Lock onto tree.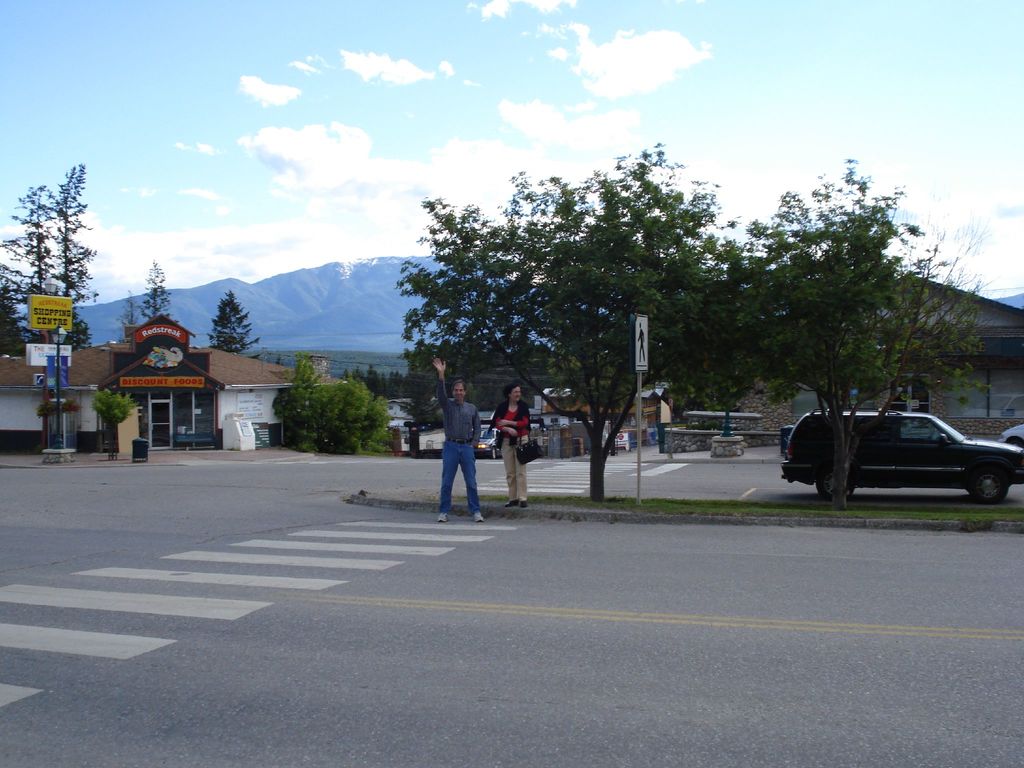
Locked: 268, 358, 396, 461.
